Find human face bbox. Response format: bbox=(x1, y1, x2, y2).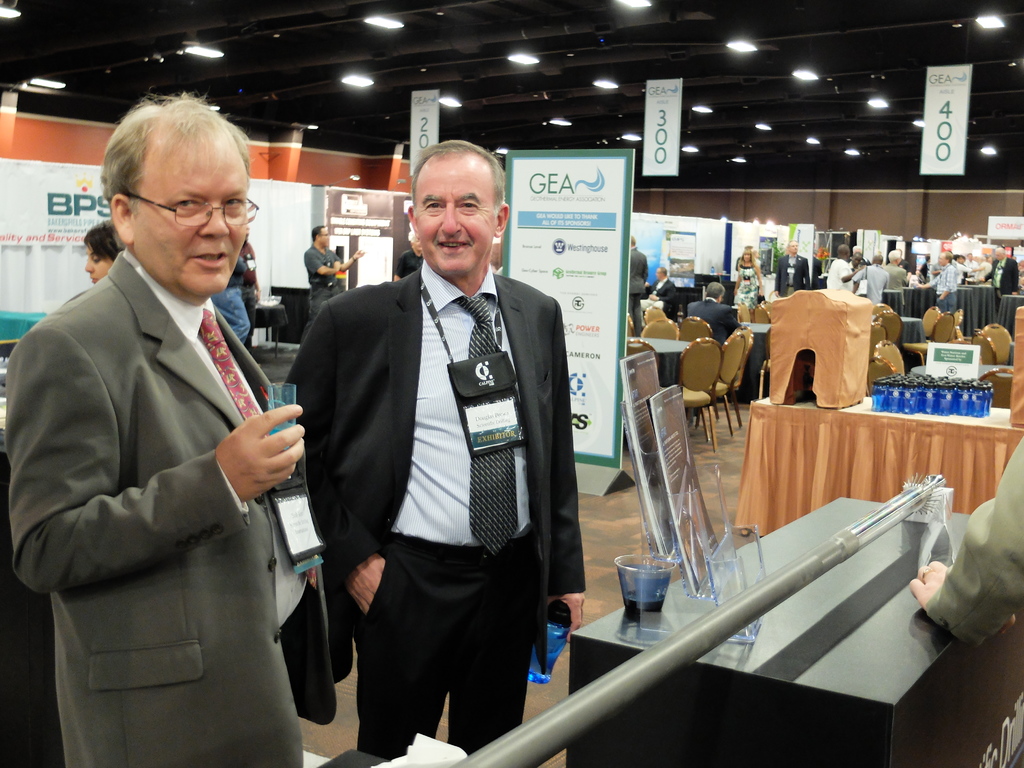
bbox=(743, 252, 751, 262).
